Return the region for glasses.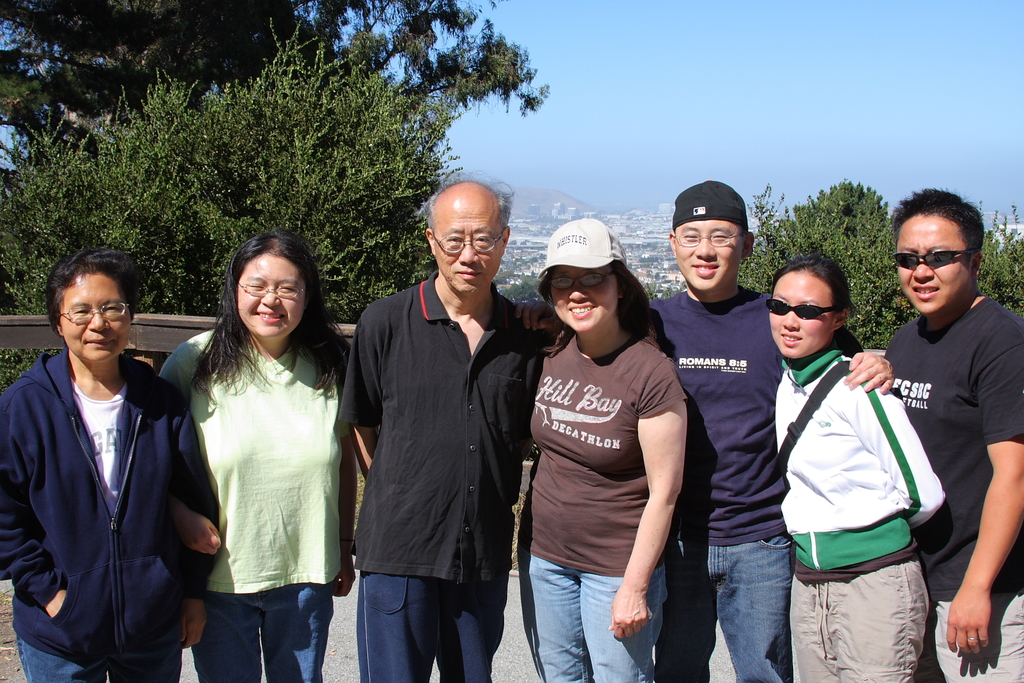
l=431, t=229, r=506, b=255.
